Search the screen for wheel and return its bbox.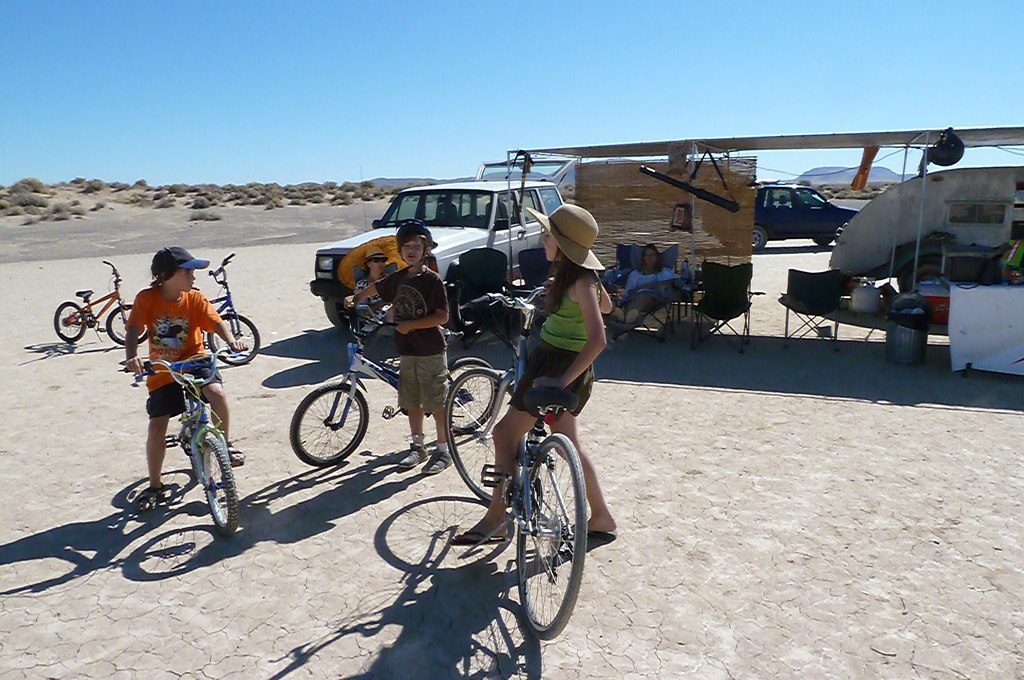
Found: l=194, t=441, r=244, b=539.
